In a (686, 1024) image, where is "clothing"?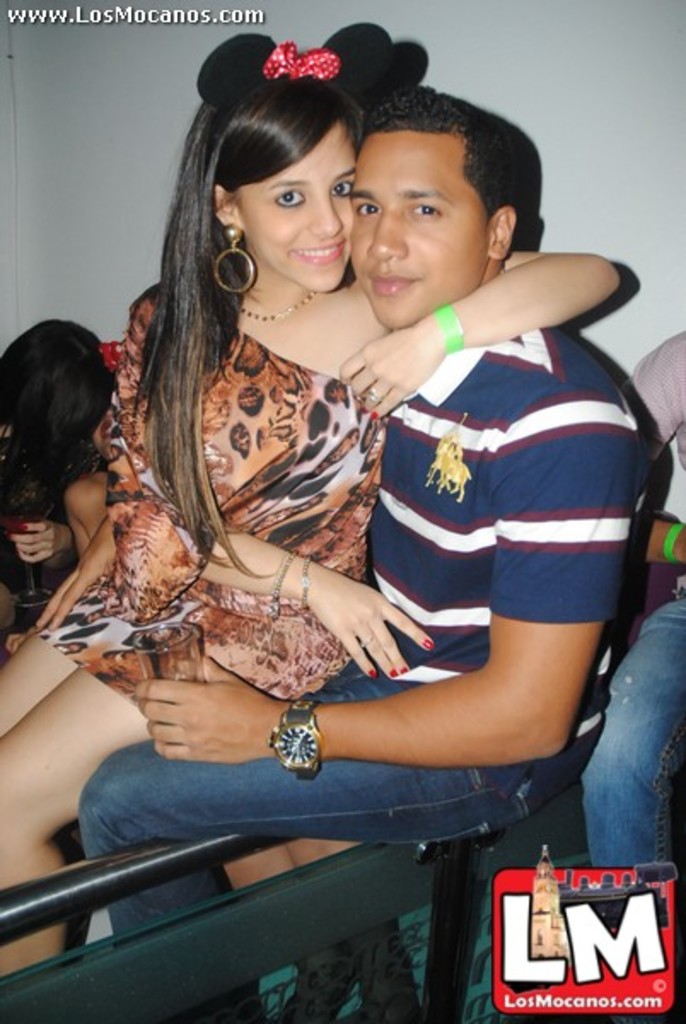
328, 227, 623, 778.
